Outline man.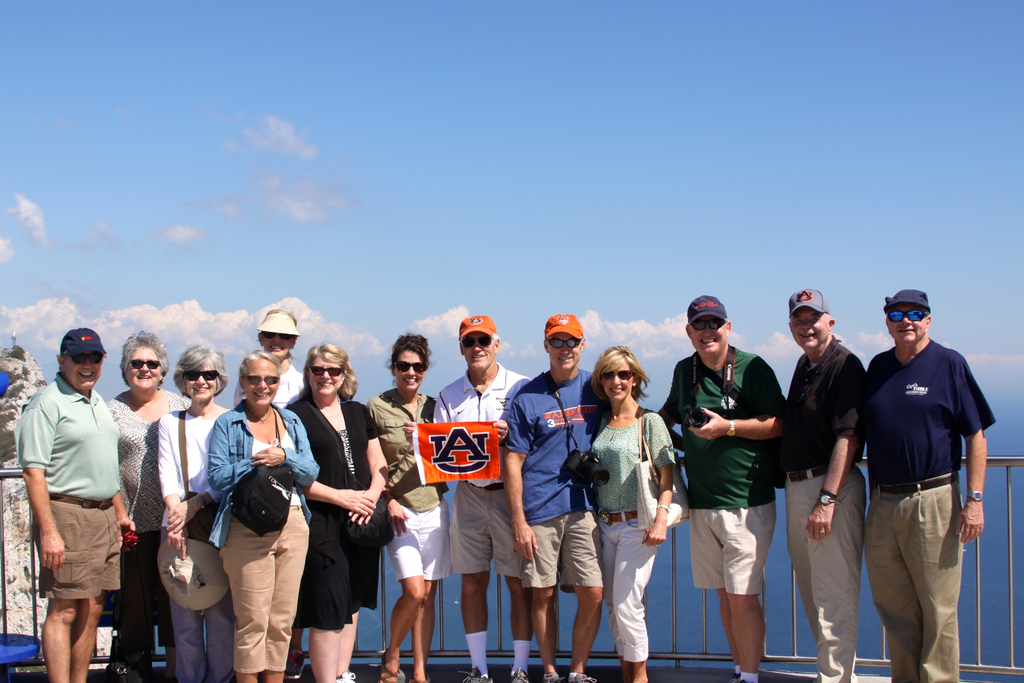
Outline: 863, 289, 988, 682.
